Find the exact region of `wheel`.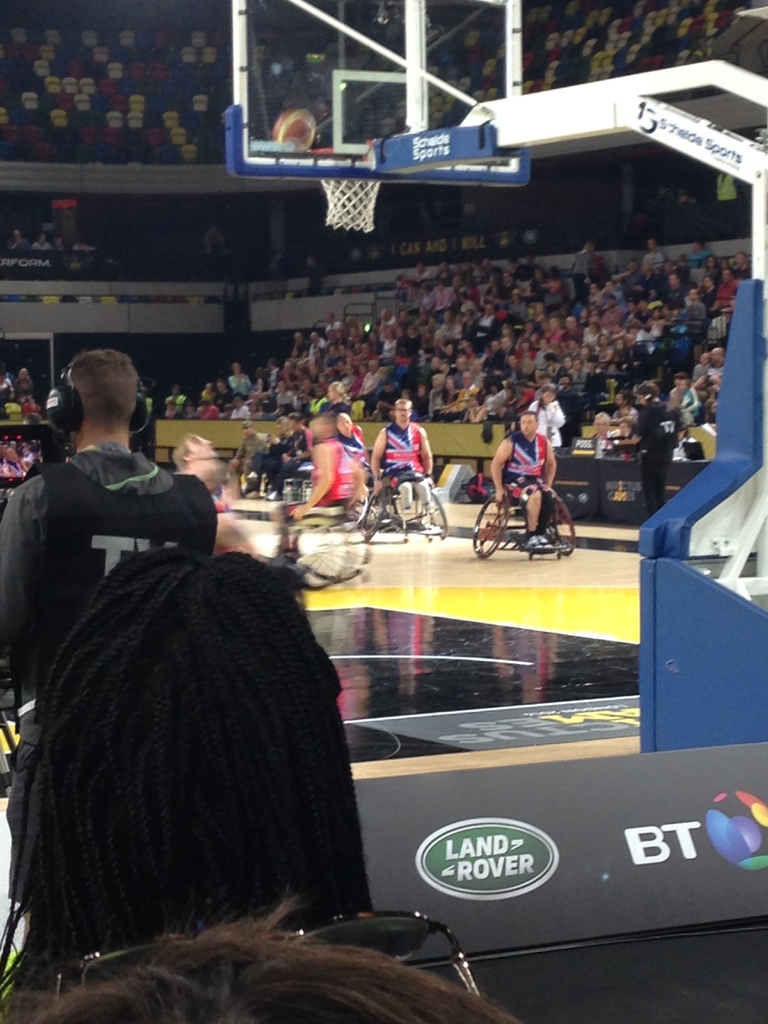
Exact region: <bbox>471, 490, 513, 559</bbox>.
